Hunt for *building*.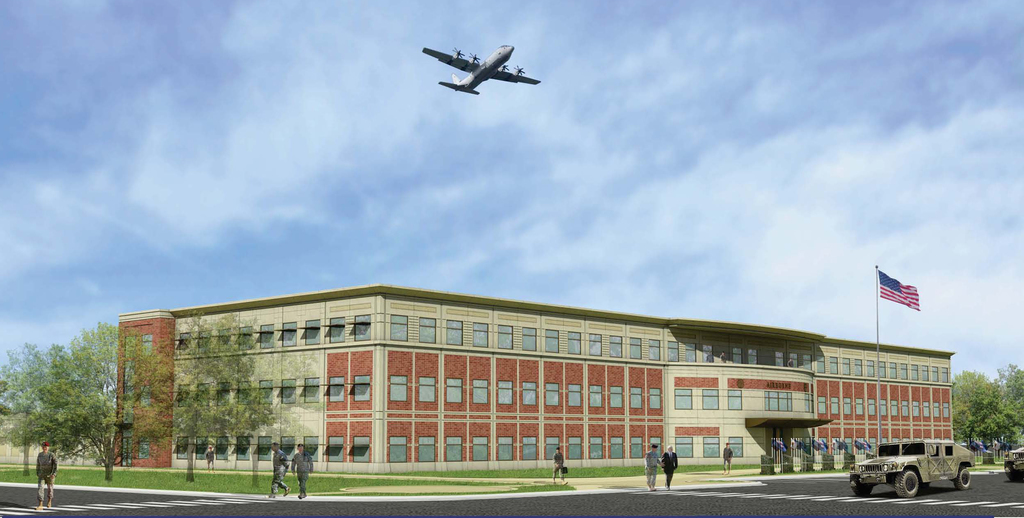
Hunted down at locate(113, 284, 960, 474).
